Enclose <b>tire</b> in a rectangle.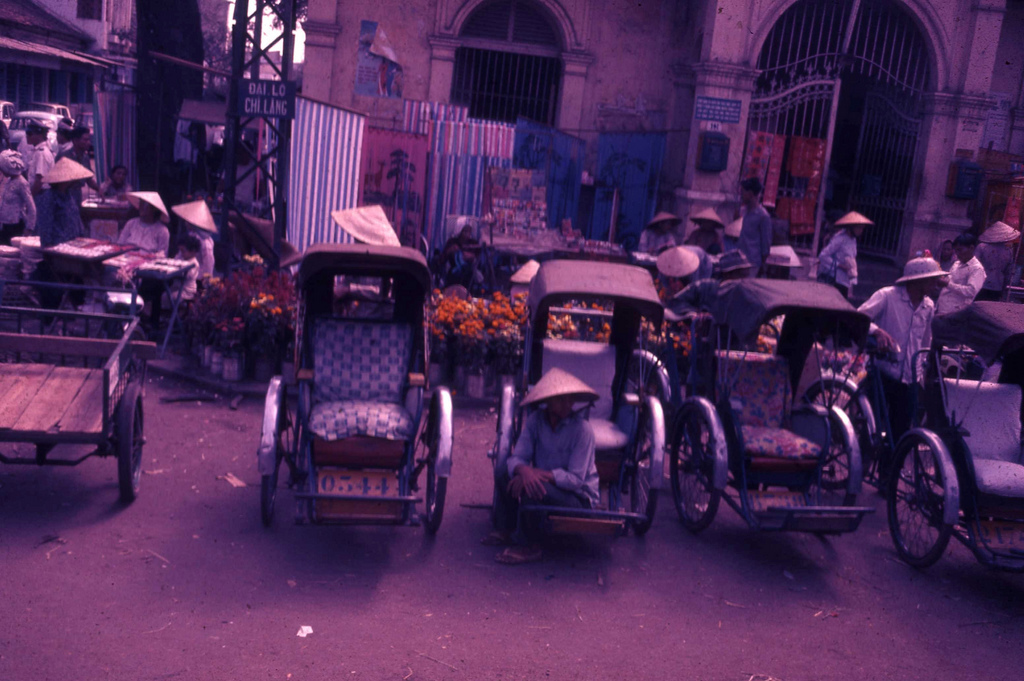
BBox(809, 381, 871, 488).
